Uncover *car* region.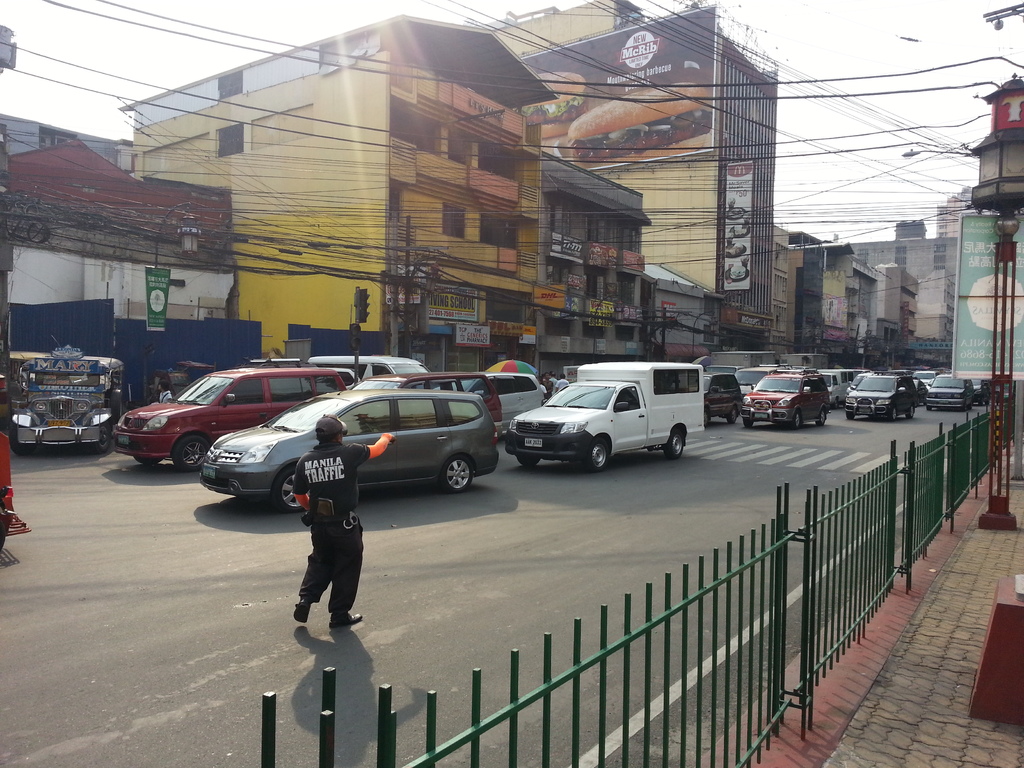
Uncovered: locate(111, 367, 344, 468).
